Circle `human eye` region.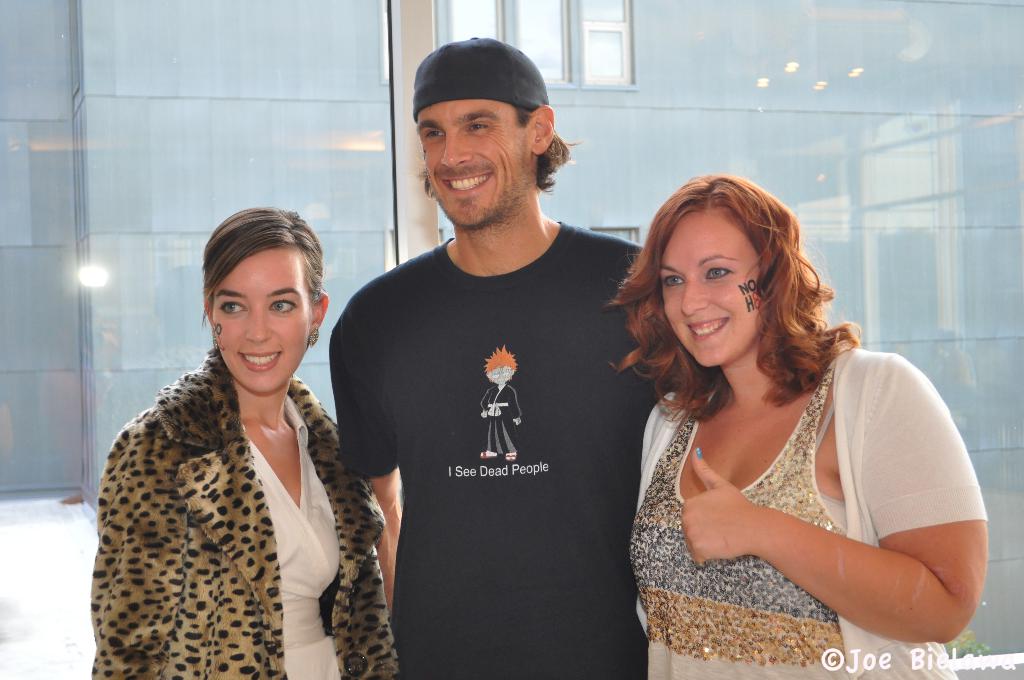
Region: 268:297:298:312.
